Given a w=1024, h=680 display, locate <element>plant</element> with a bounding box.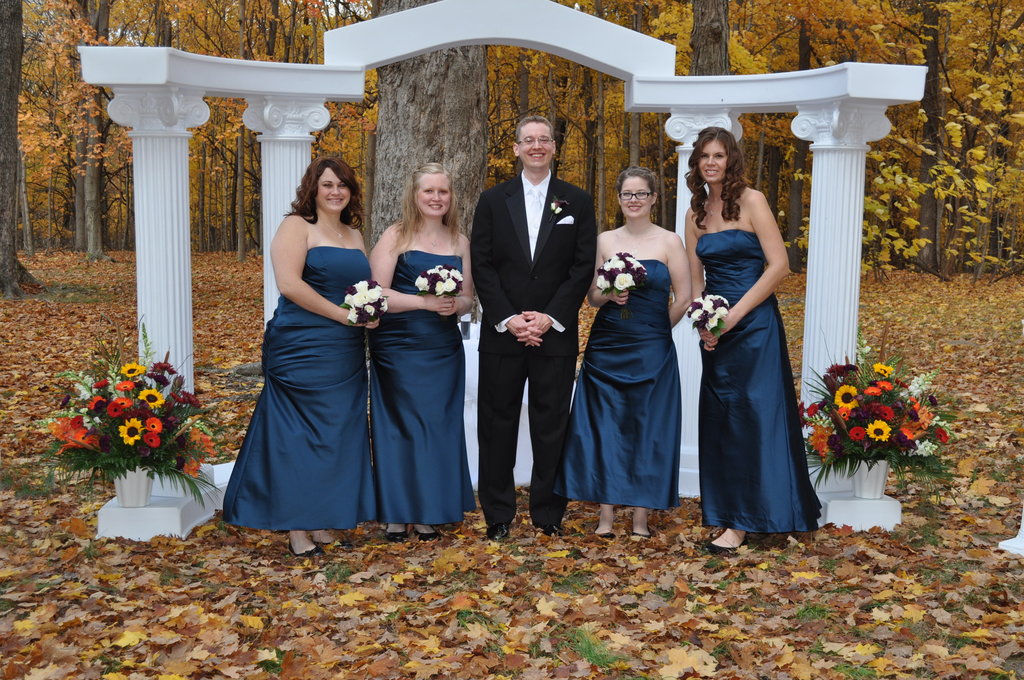
Located: bbox=[484, 633, 509, 660].
